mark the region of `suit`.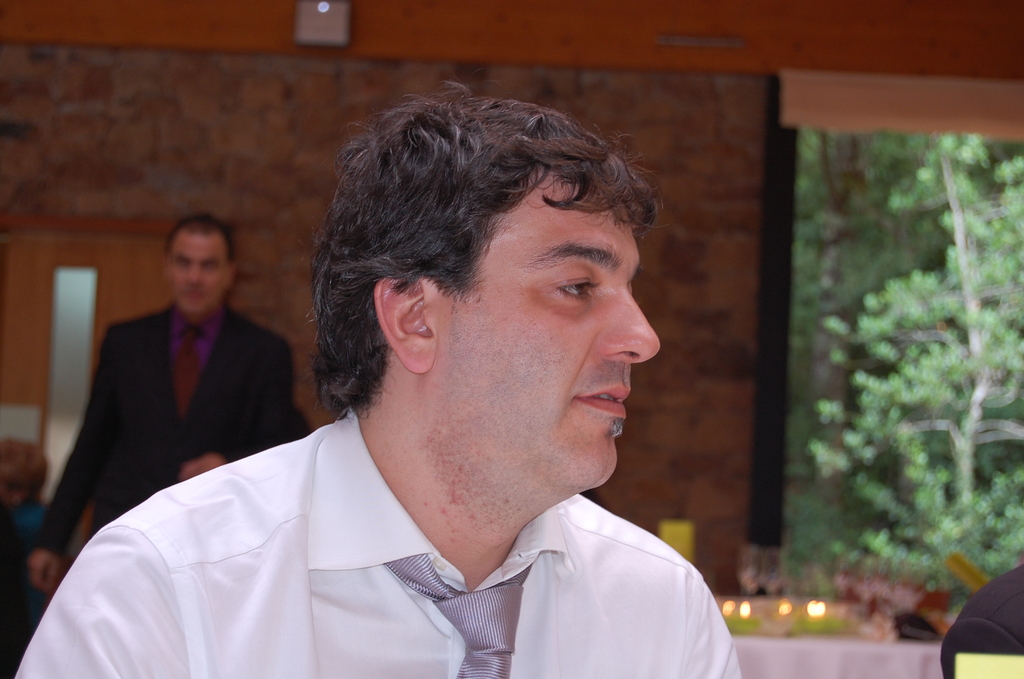
Region: left=30, top=297, right=294, bottom=553.
